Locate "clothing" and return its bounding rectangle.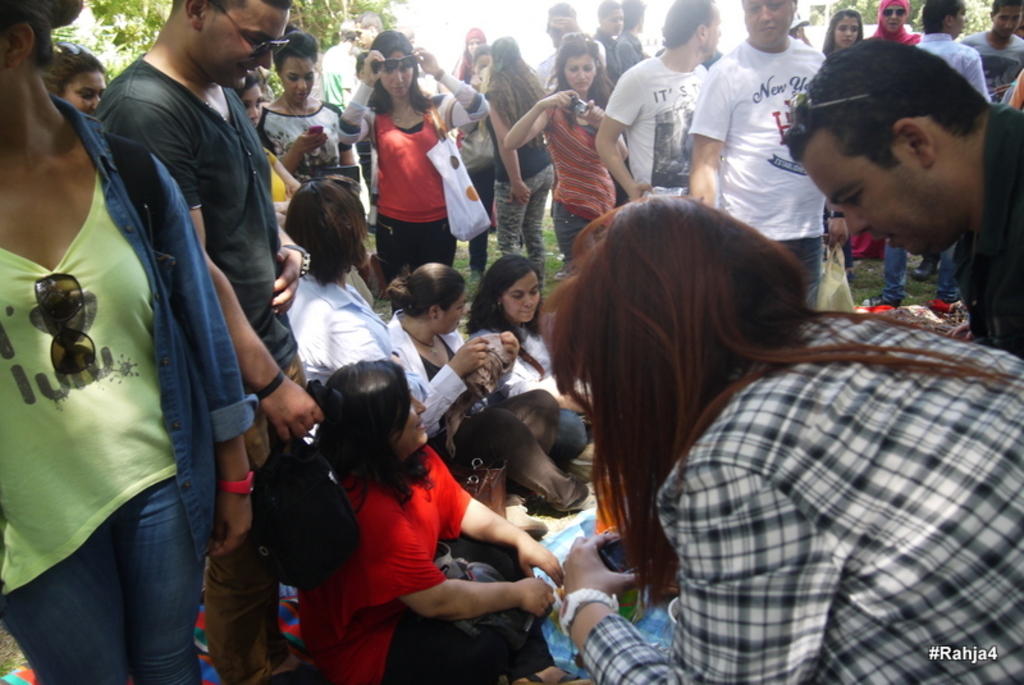
[left=467, top=326, right=557, bottom=405].
